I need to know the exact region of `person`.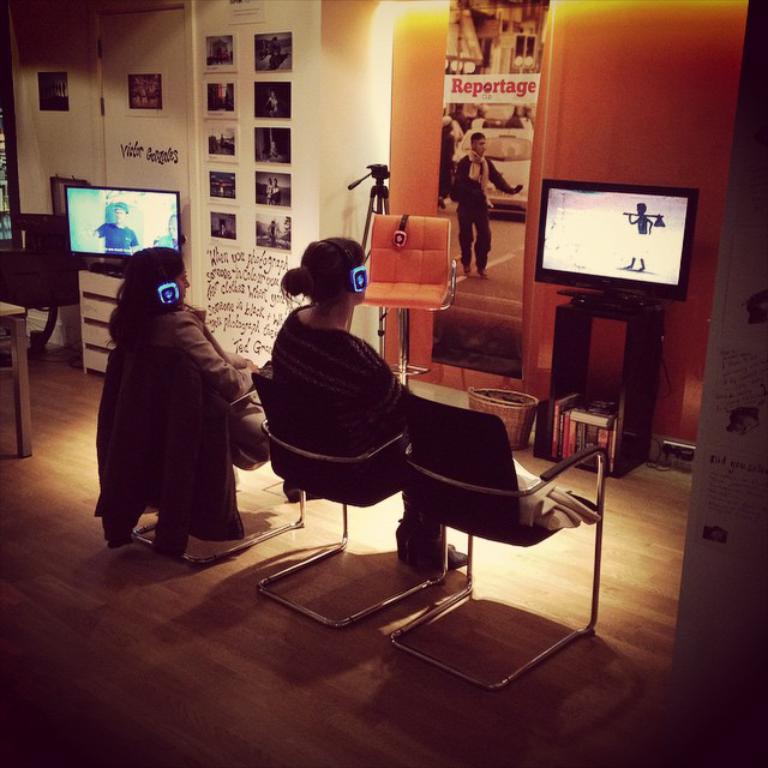
Region: bbox(83, 220, 258, 568).
